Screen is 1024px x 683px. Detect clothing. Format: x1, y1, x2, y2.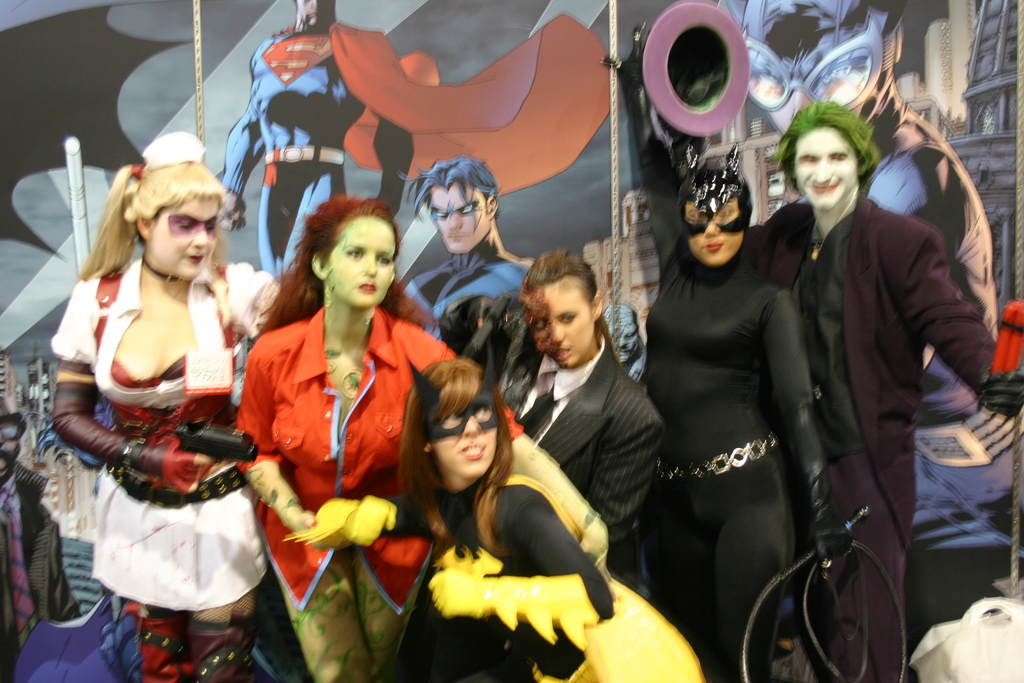
793, 90, 1023, 652.
